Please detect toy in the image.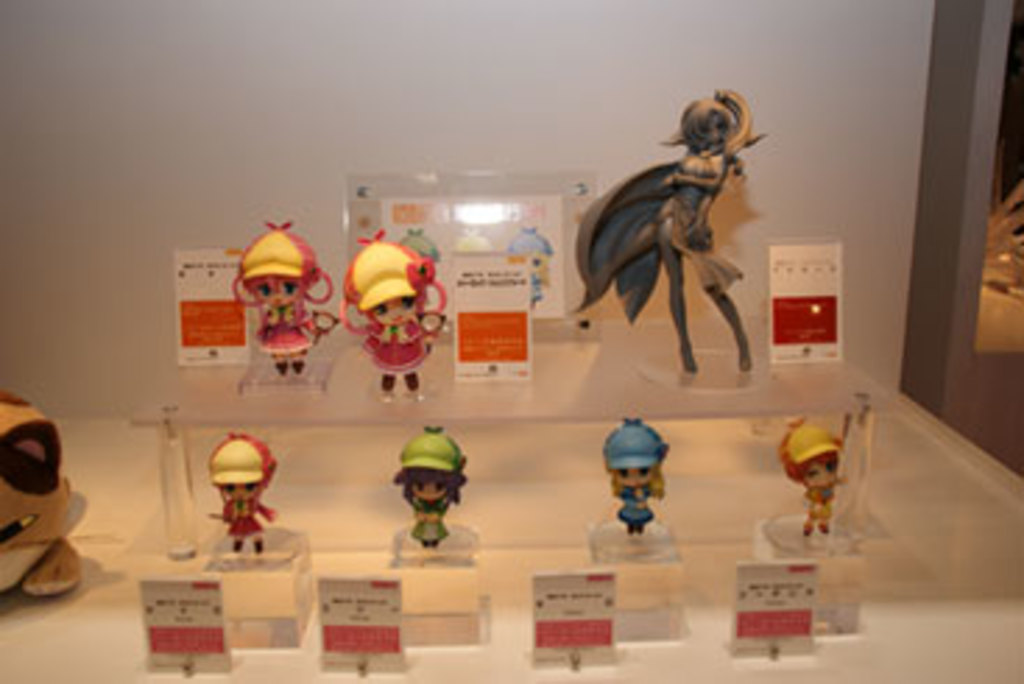
<region>332, 223, 446, 402</region>.
